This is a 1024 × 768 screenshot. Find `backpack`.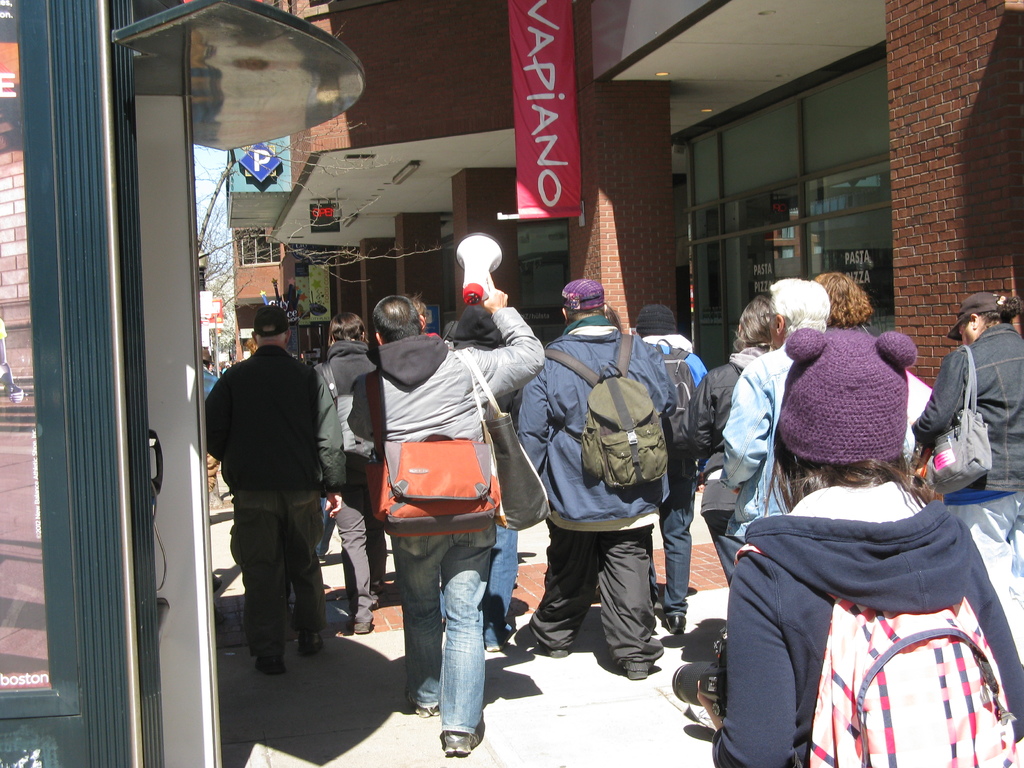
Bounding box: (358,368,500,539).
